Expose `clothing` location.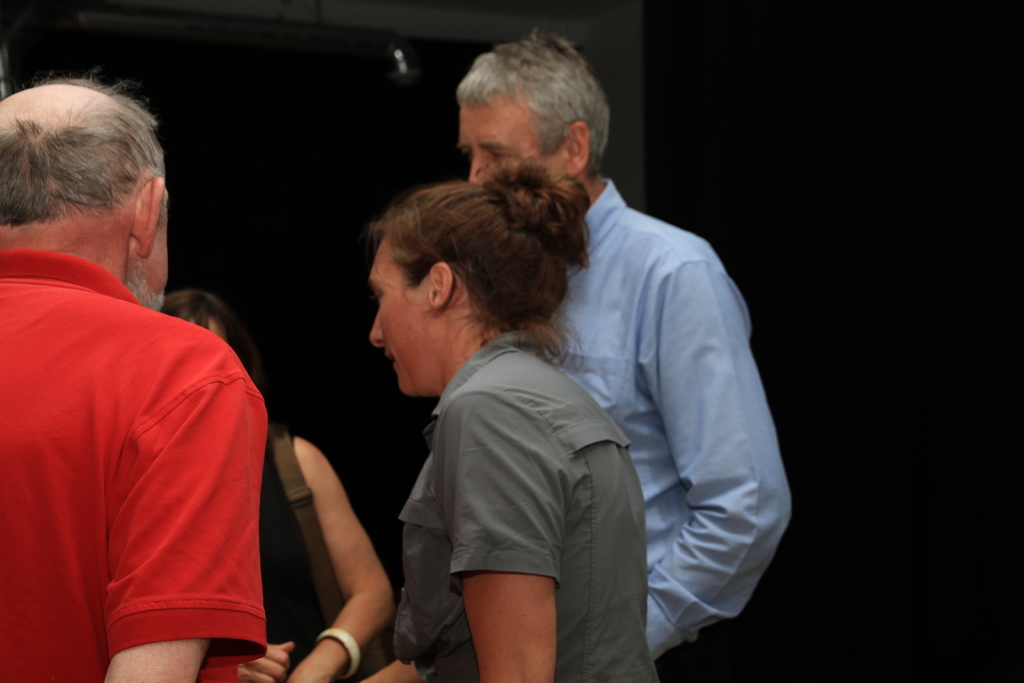
Exposed at [394, 341, 684, 682].
